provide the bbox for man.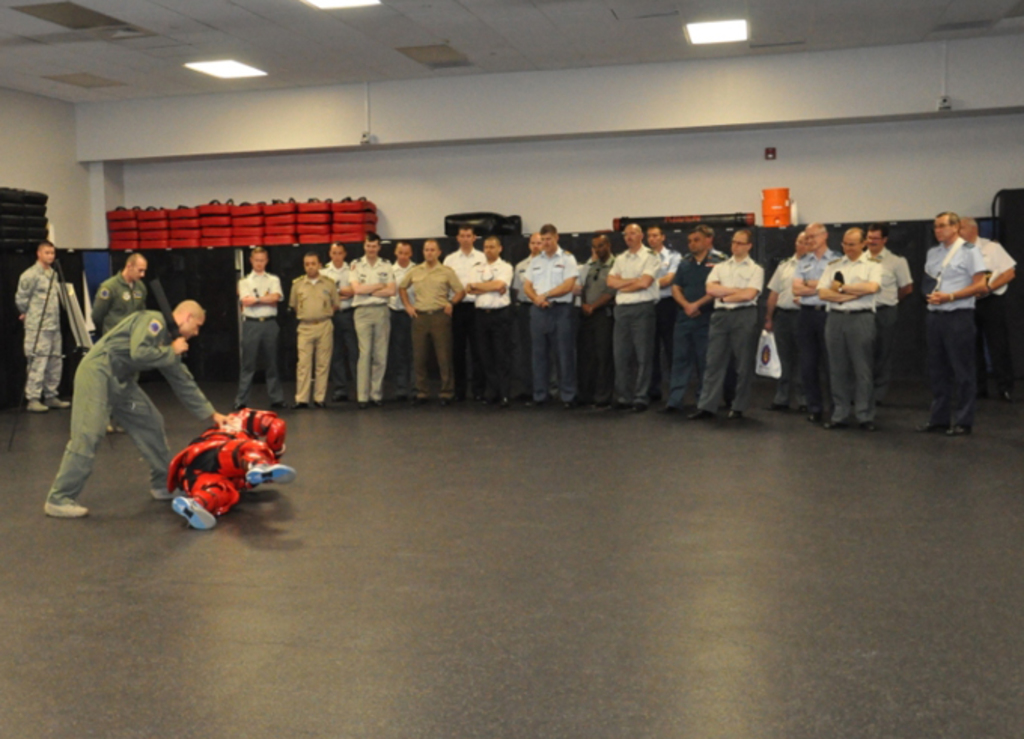
BBox(15, 238, 71, 415).
